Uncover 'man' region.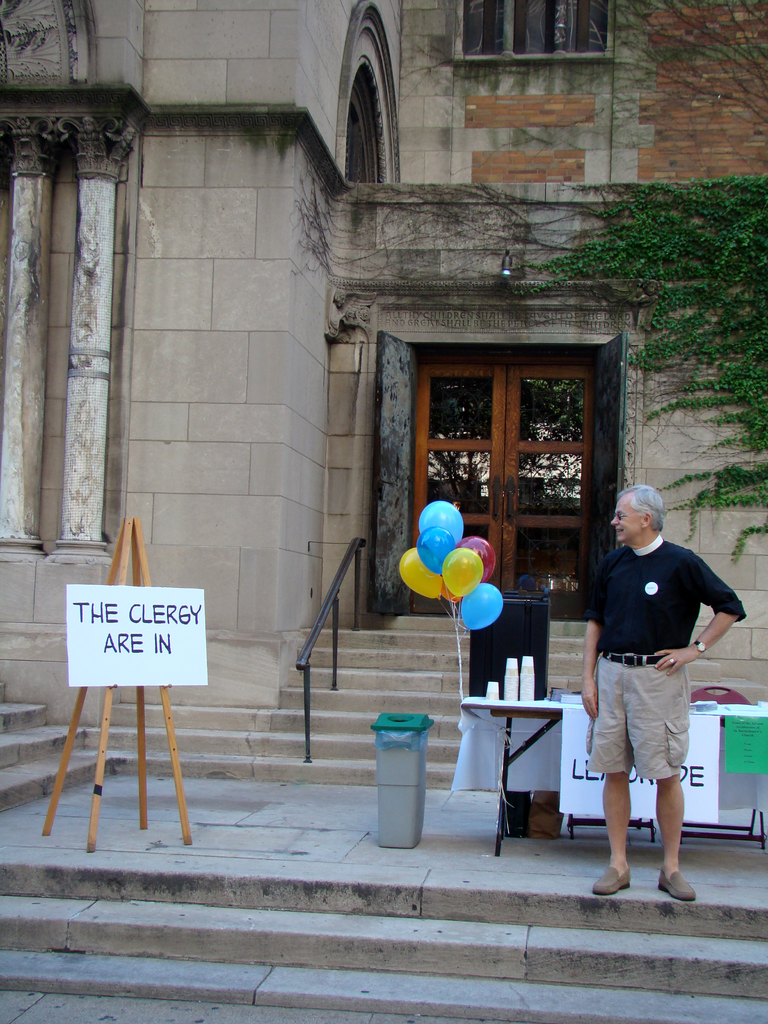
Uncovered: 579,477,731,897.
